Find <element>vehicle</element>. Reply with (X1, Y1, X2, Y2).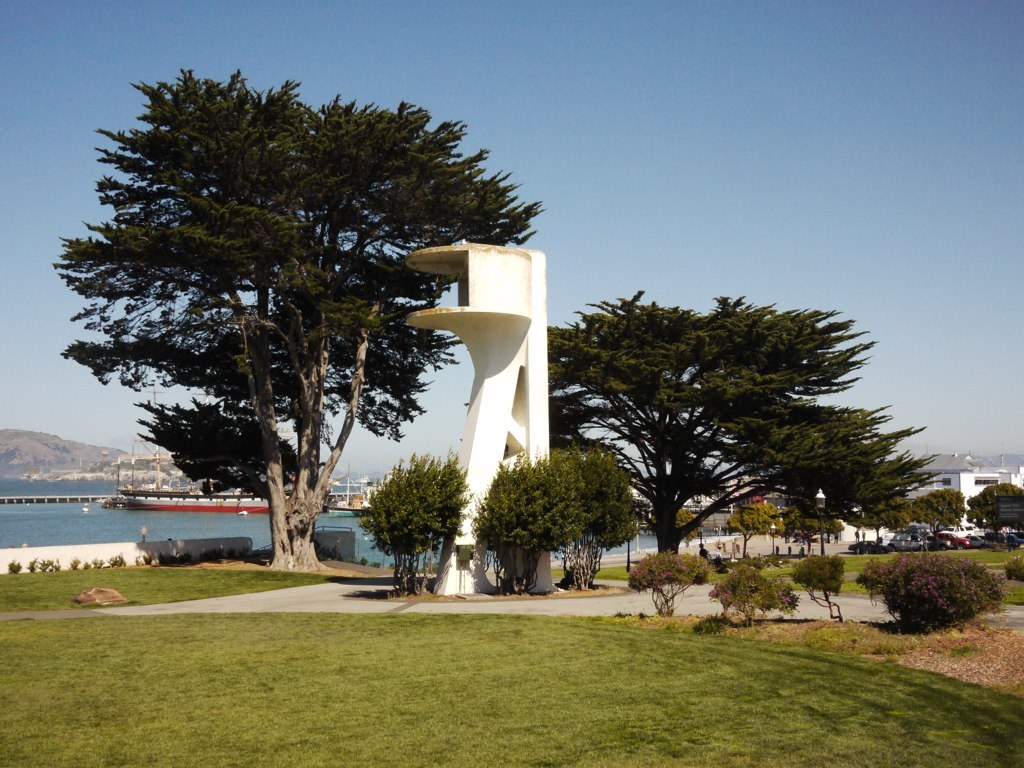
(973, 532, 997, 547).
